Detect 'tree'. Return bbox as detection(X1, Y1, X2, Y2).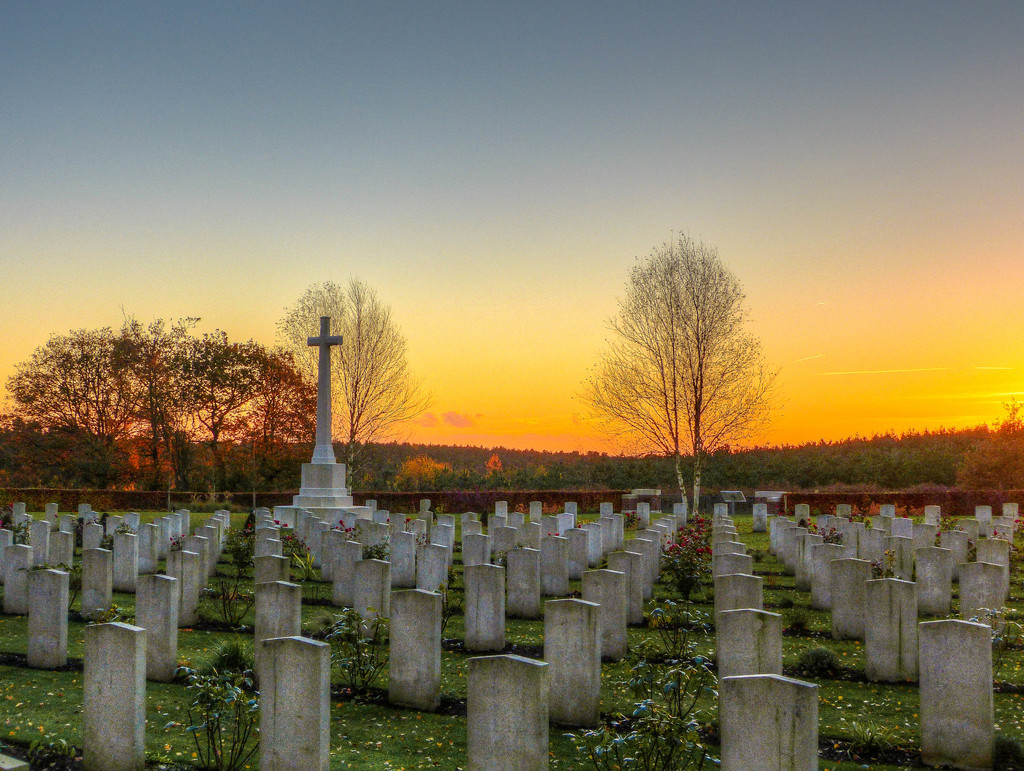
detection(482, 445, 513, 497).
